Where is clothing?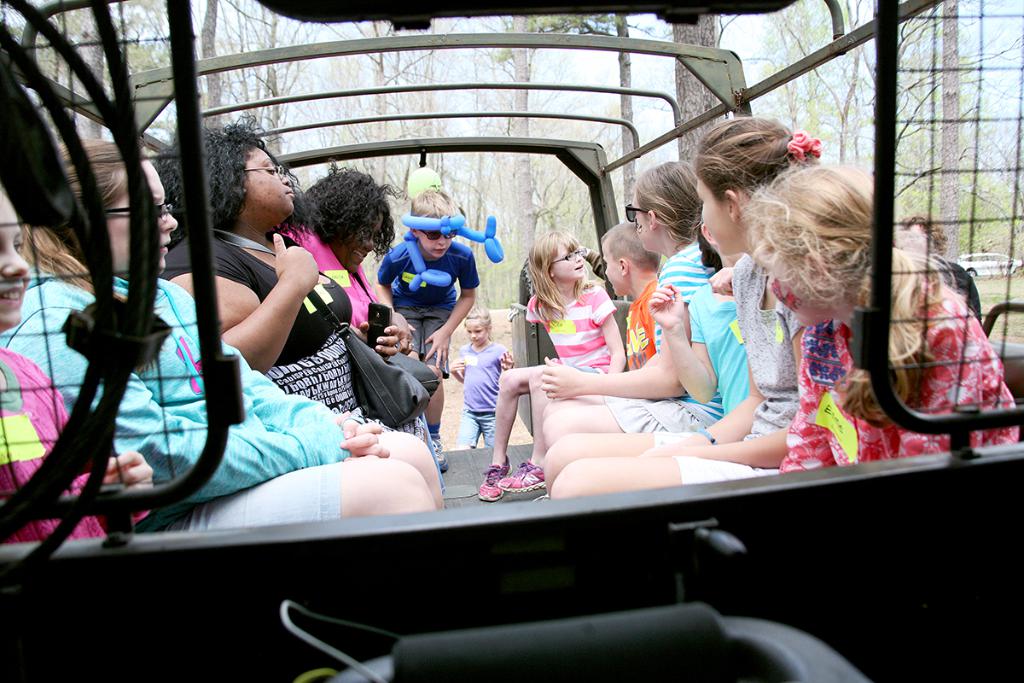
region(535, 267, 621, 381).
